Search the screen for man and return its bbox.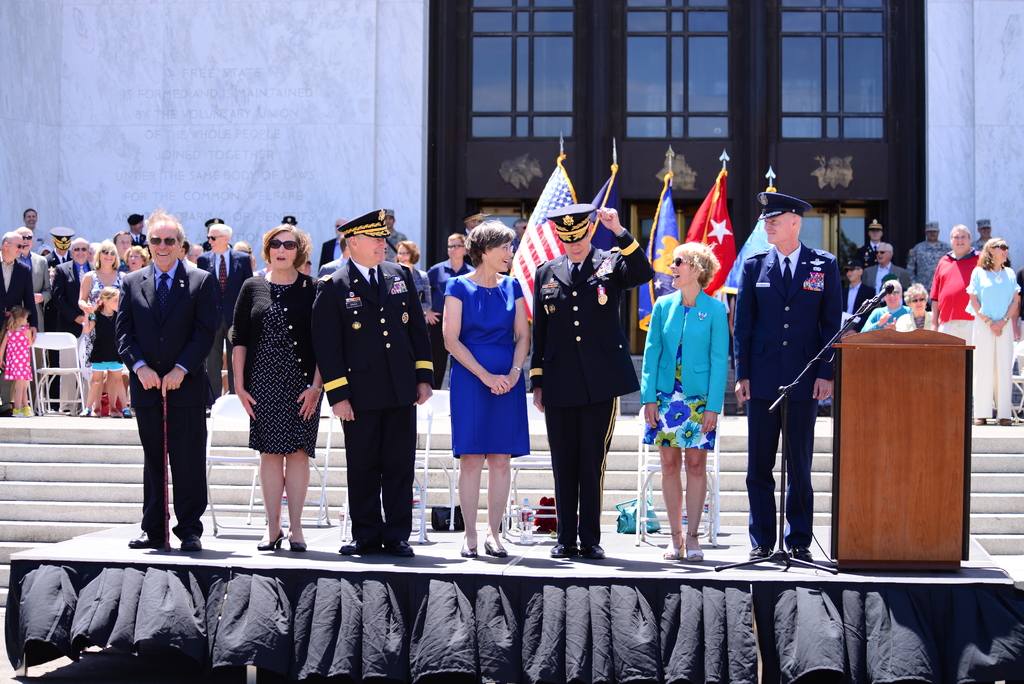
Found: (973, 217, 996, 252).
